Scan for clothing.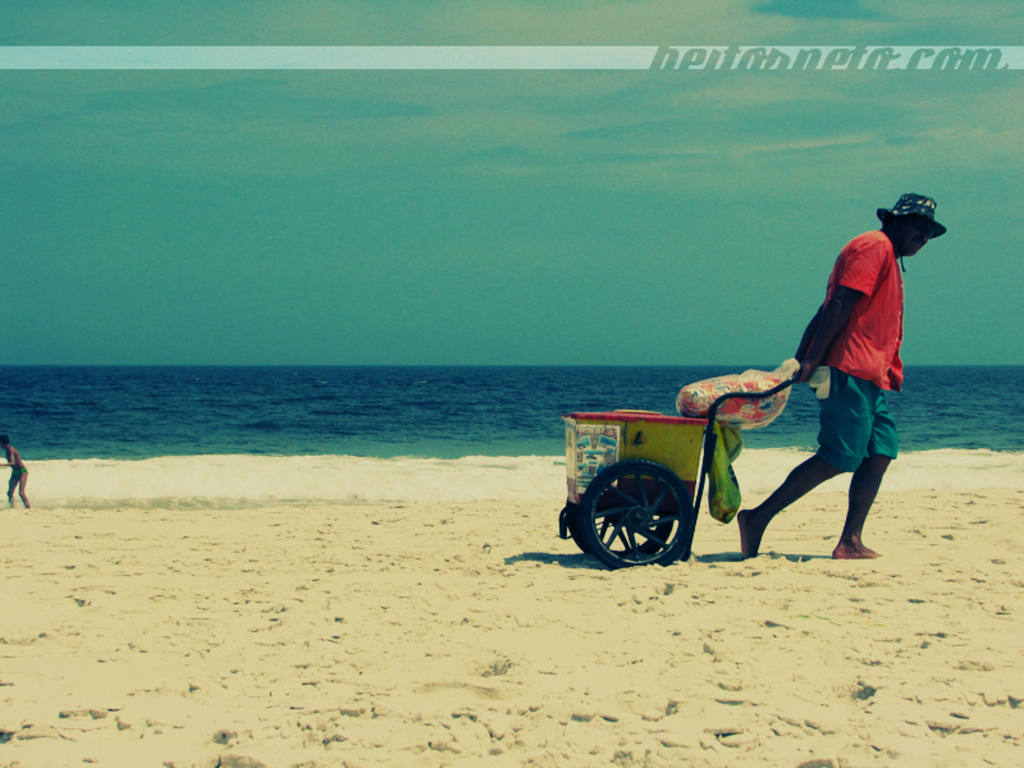
Scan result: bbox(808, 191, 936, 493).
